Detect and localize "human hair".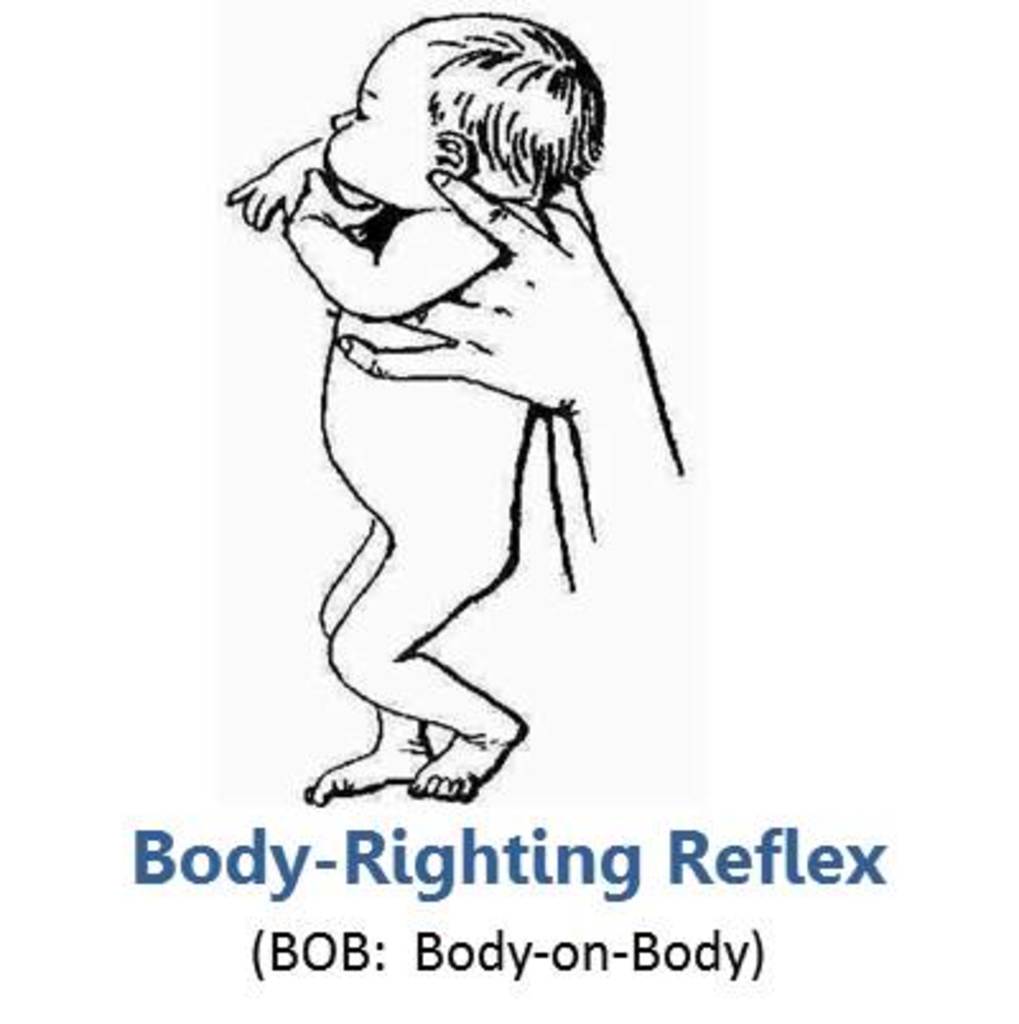
Localized at <region>374, 33, 596, 188</region>.
